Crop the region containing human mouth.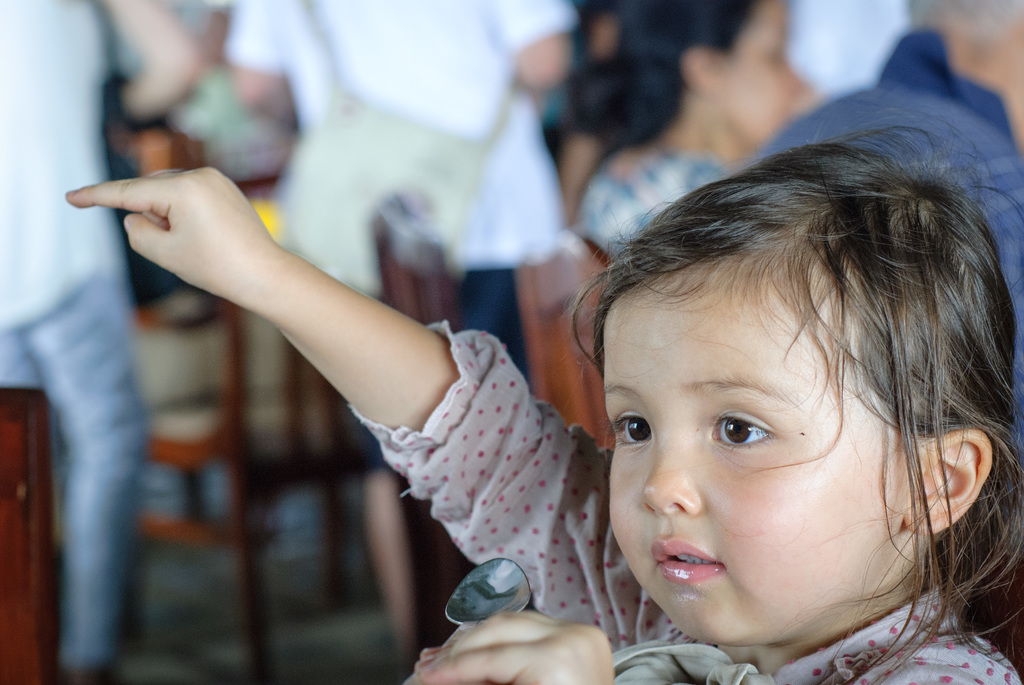
Crop region: rect(651, 539, 723, 582).
